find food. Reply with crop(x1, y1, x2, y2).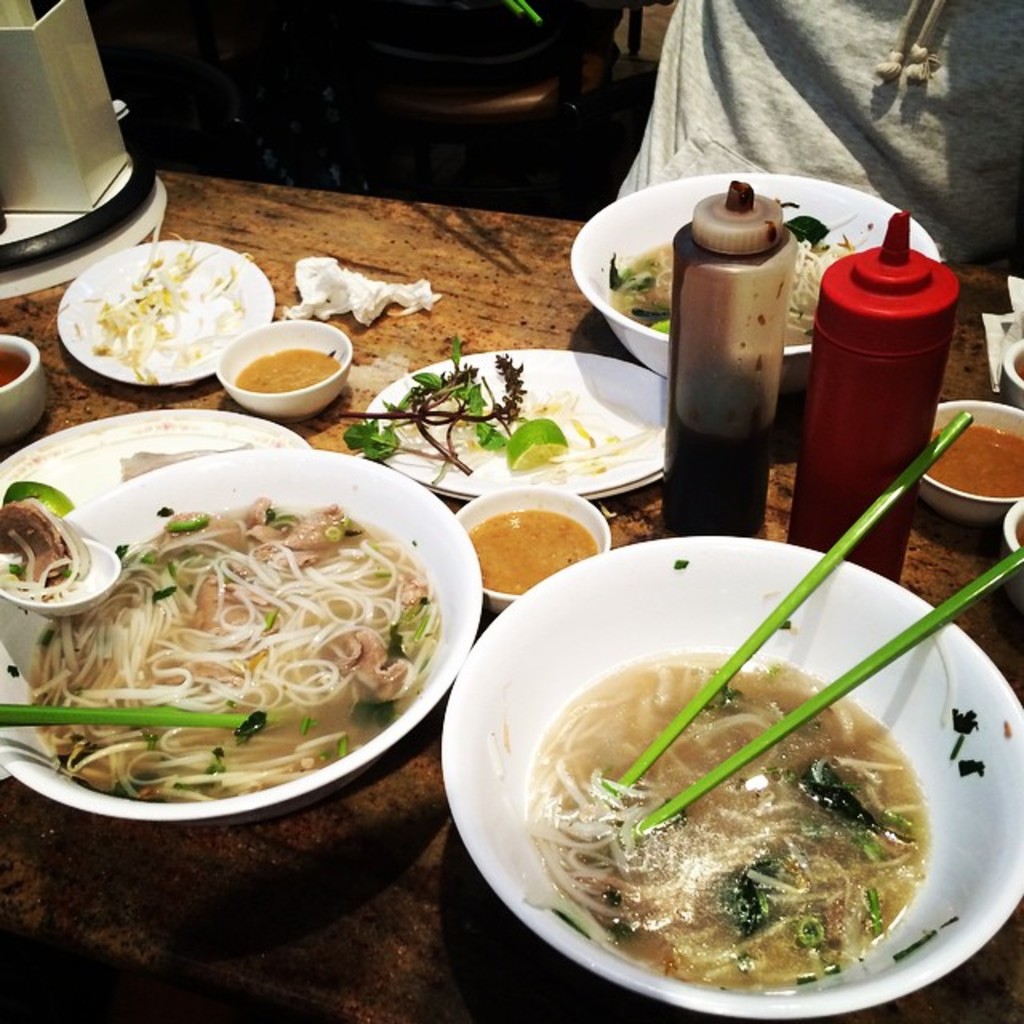
crop(658, 176, 800, 539).
